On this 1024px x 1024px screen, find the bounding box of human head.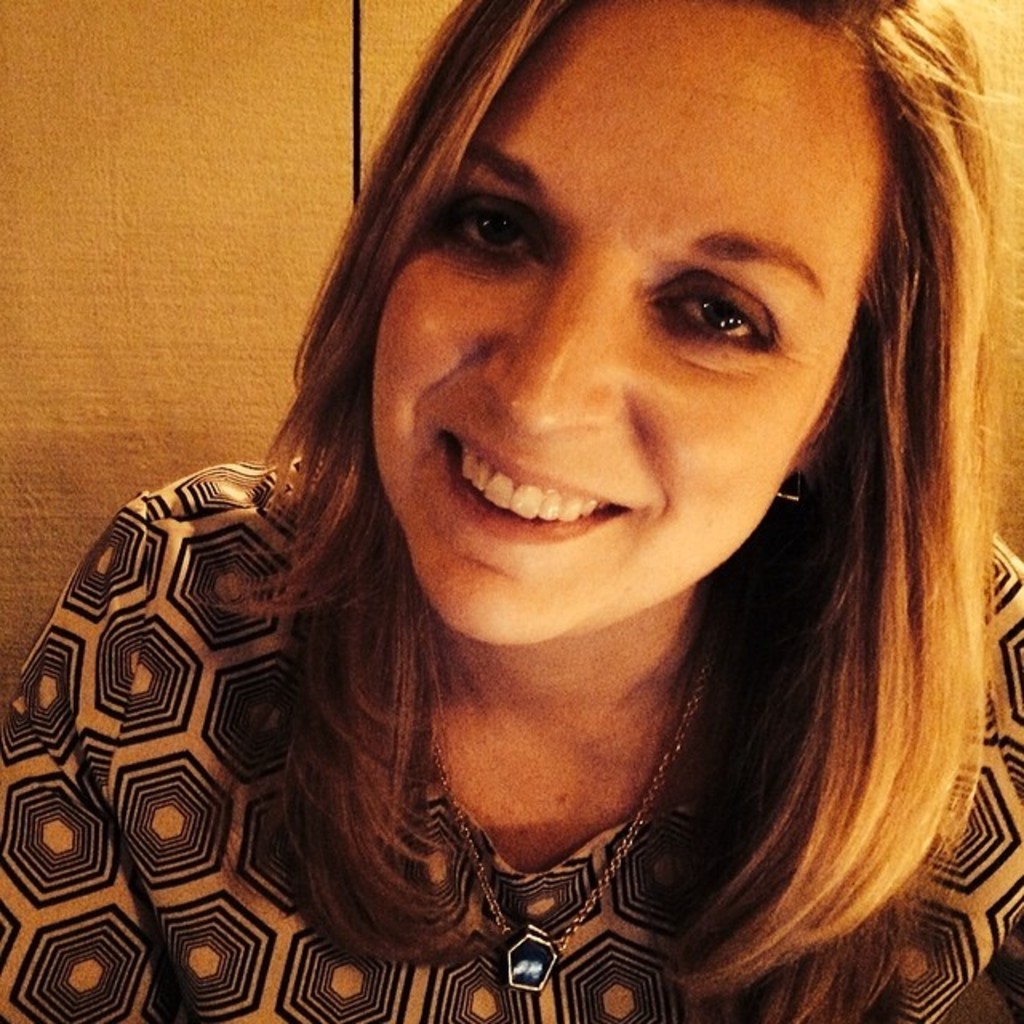
Bounding box: (x1=282, y1=0, x2=979, y2=634).
